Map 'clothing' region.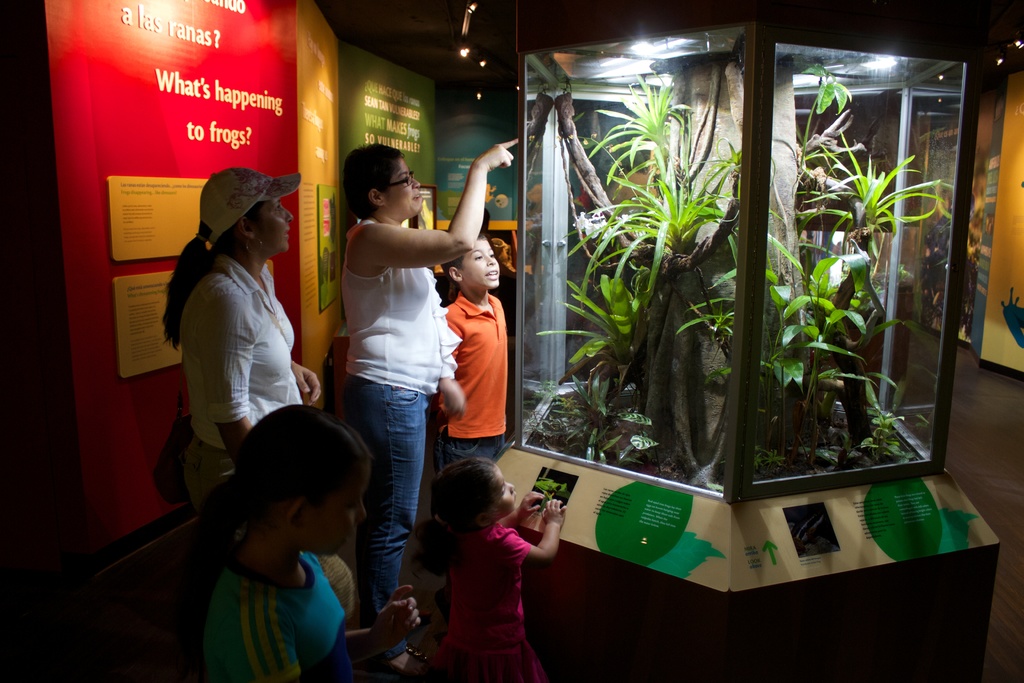
Mapped to region(178, 254, 303, 511).
